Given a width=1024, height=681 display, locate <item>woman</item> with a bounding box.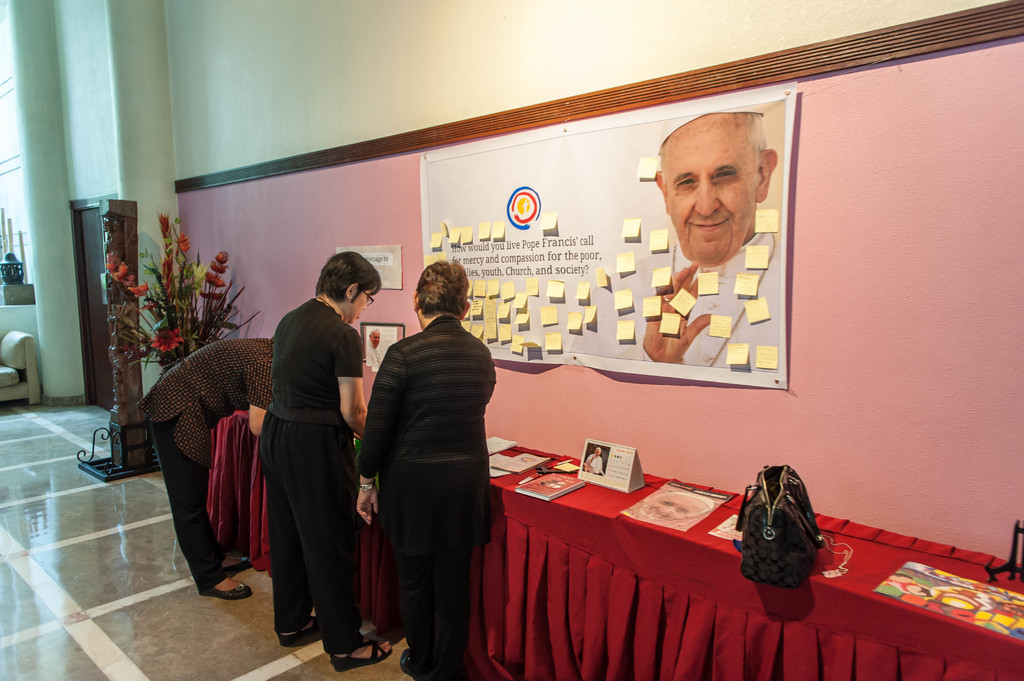
Located: bbox=[268, 252, 404, 662].
